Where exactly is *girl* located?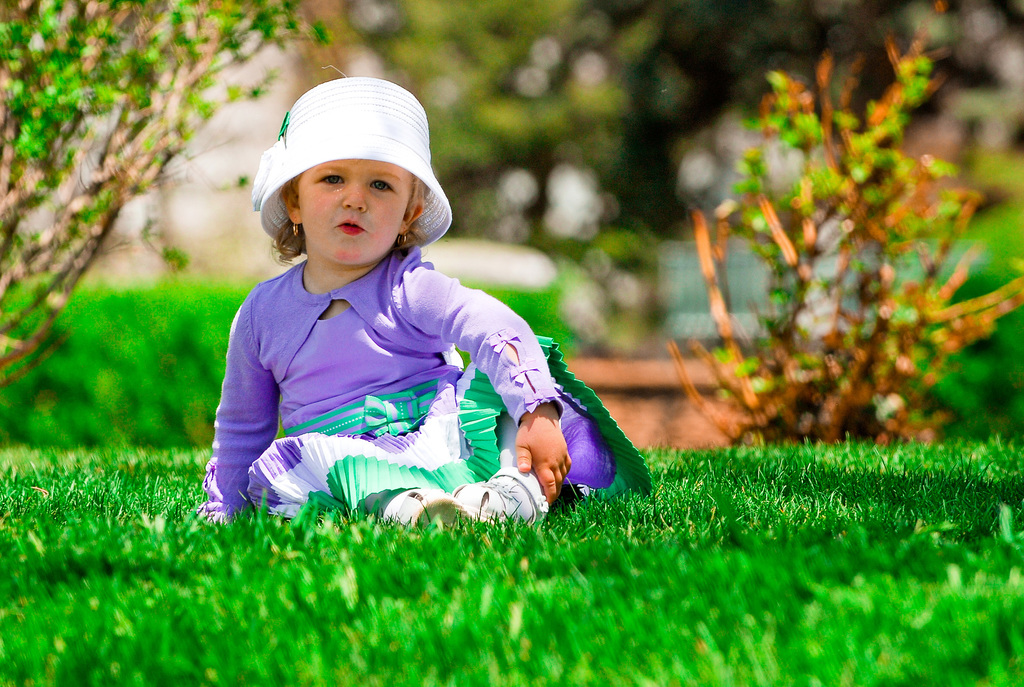
Its bounding box is <region>200, 76, 654, 529</region>.
